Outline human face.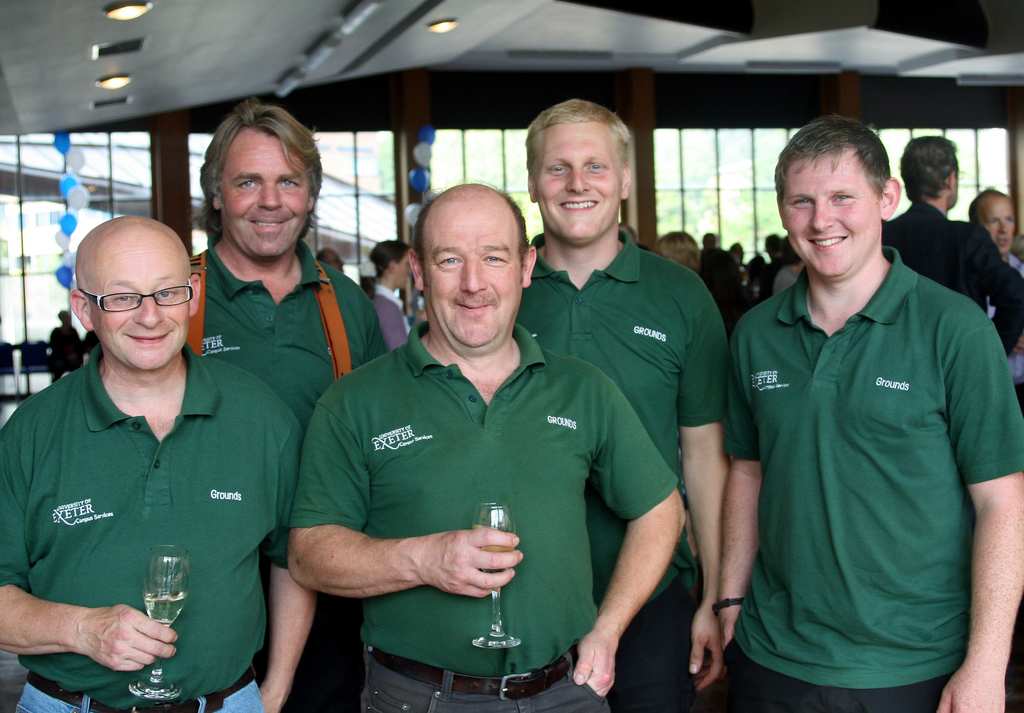
Outline: bbox=[540, 120, 623, 224].
